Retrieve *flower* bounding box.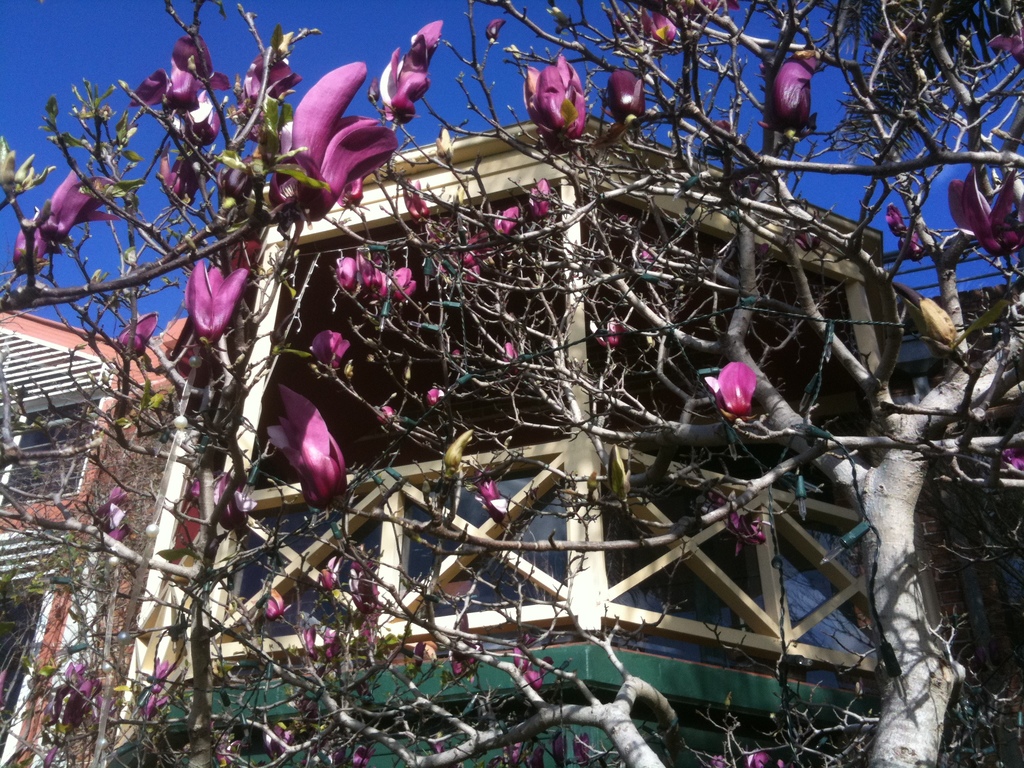
Bounding box: bbox(641, 6, 678, 45).
